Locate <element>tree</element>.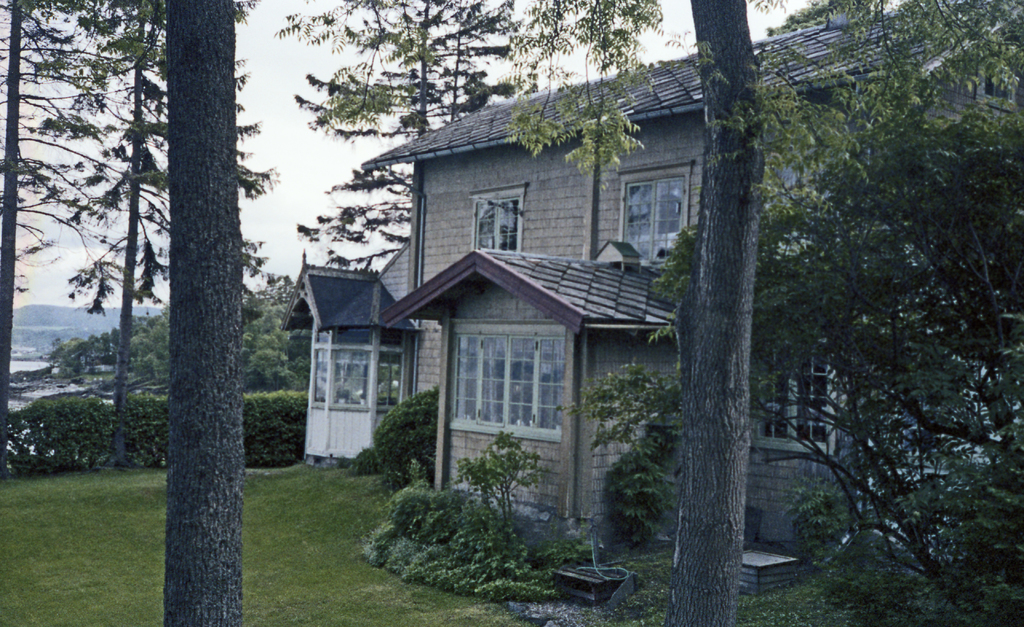
Bounding box: (289, 0, 392, 139).
